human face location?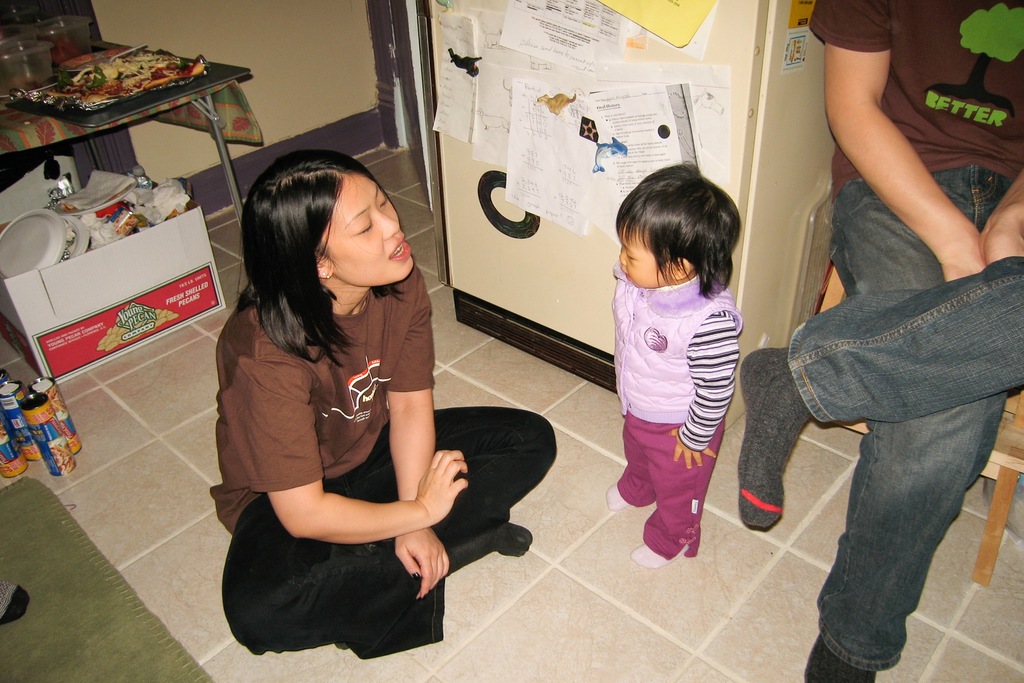
region(320, 170, 412, 287)
